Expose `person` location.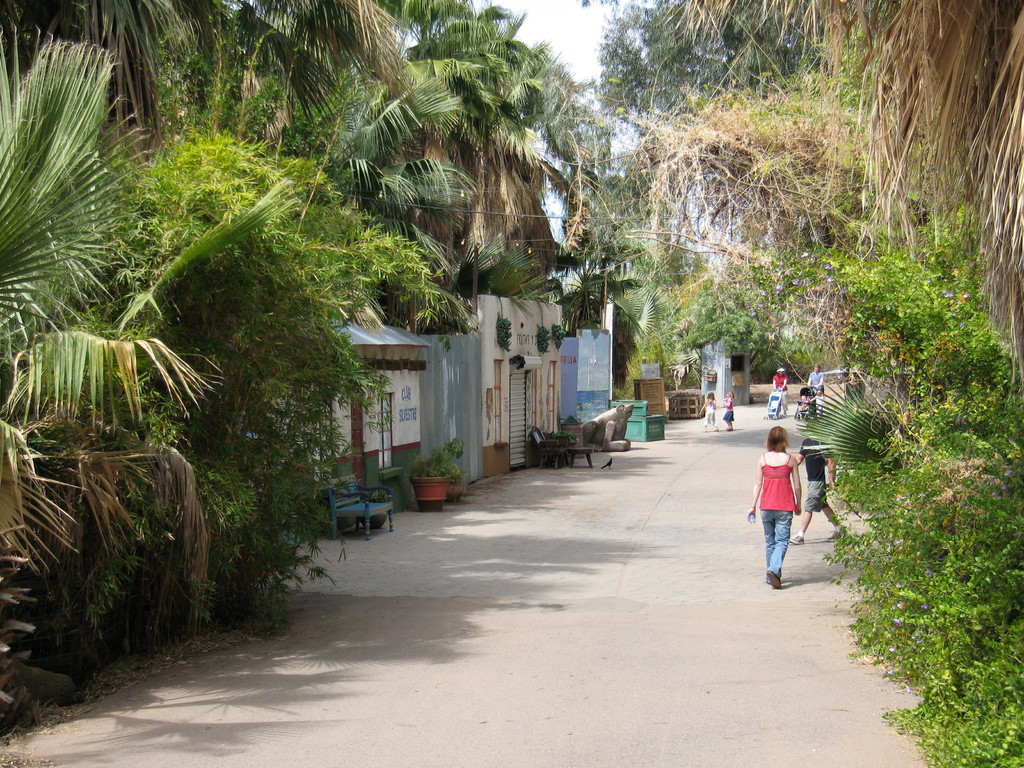
Exposed at bbox=(801, 397, 805, 415).
